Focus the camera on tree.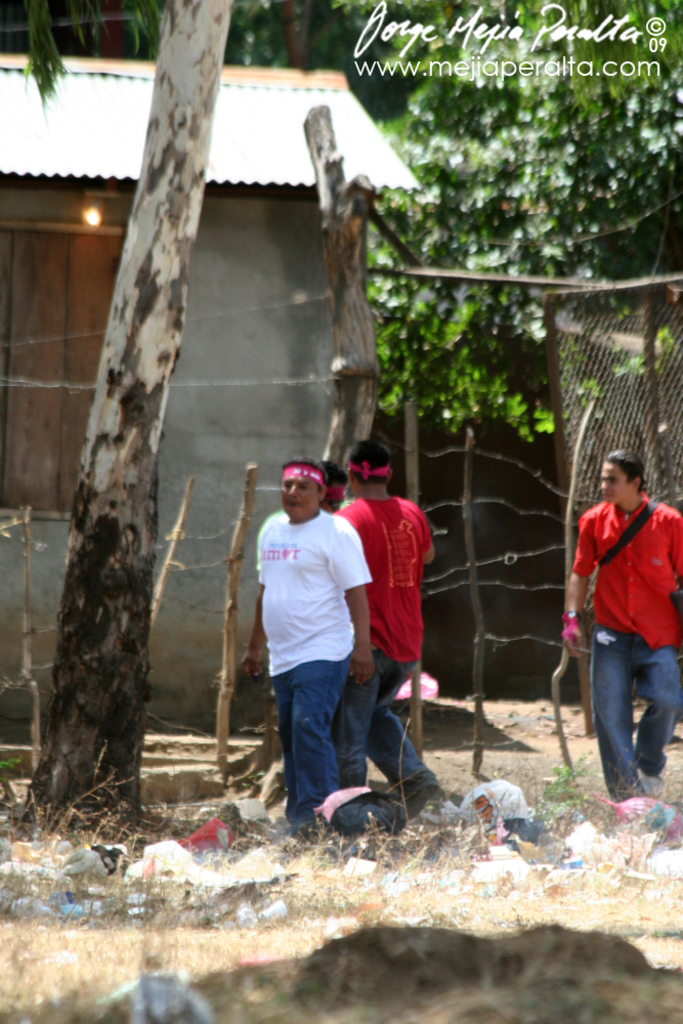
Focus region: BBox(11, 0, 262, 834).
